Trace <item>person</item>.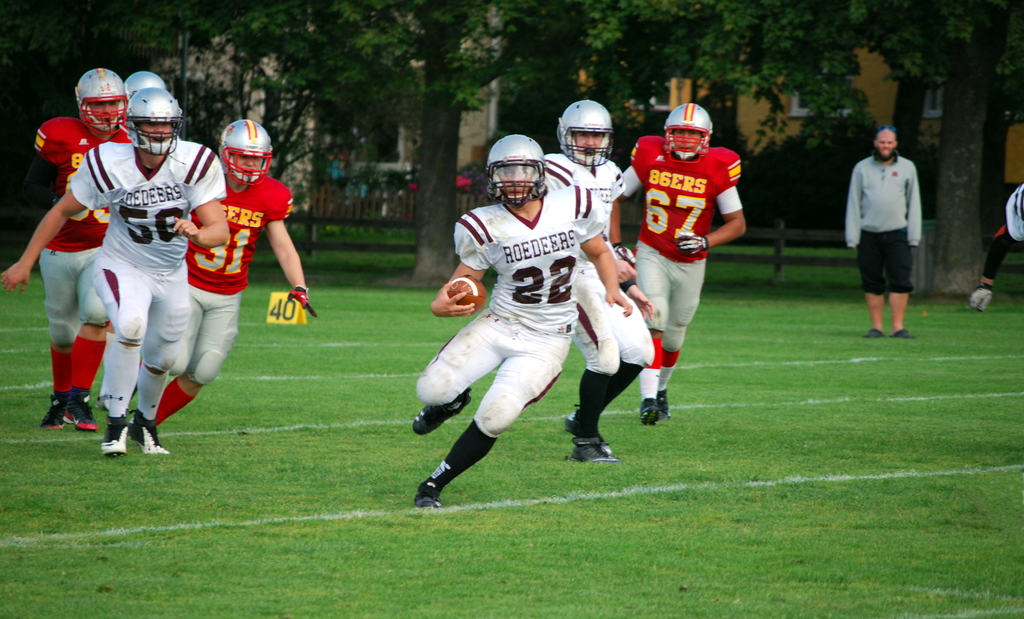
Traced to rect(855, 115, 934, 361).
